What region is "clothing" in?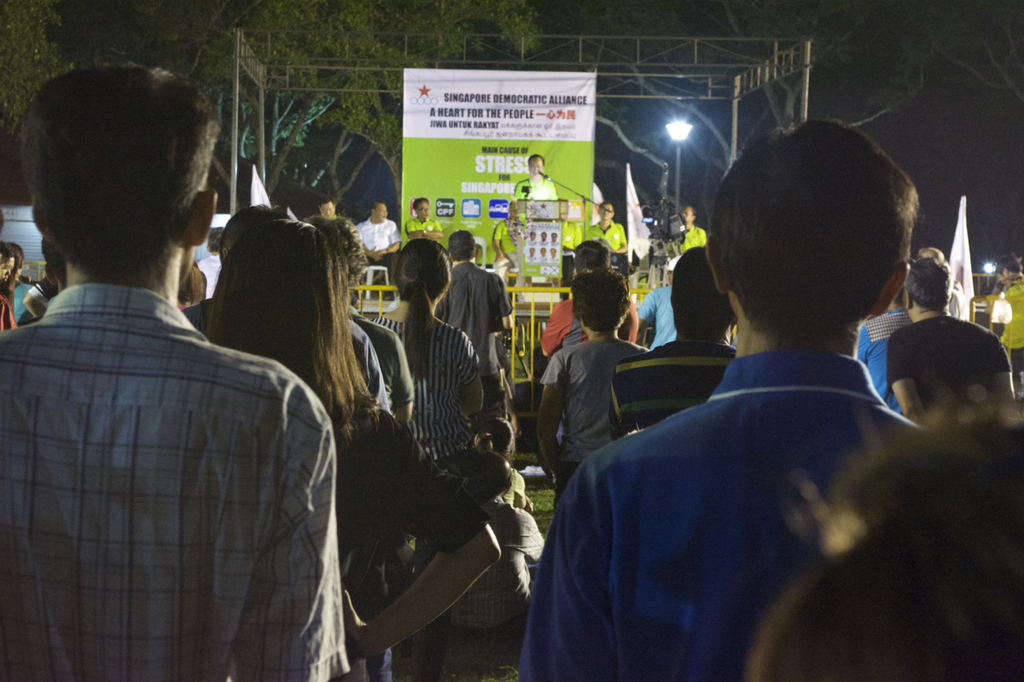
<bbox>547, 326, 653, 512</bbox>.
